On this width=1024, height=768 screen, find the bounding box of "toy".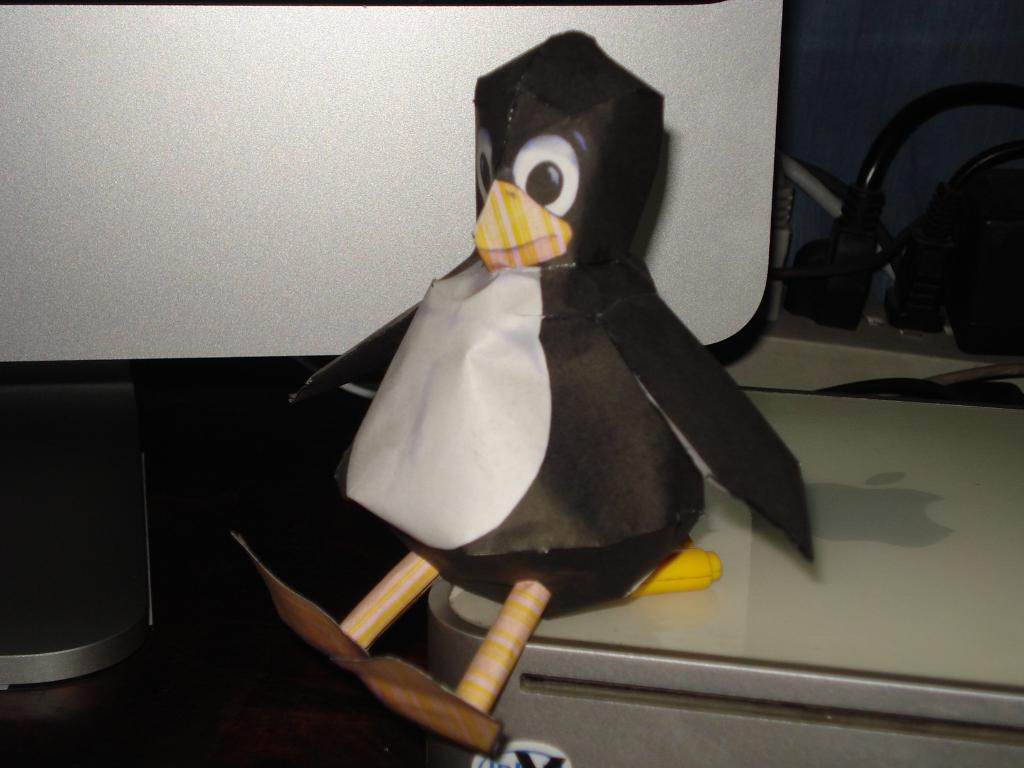
Bounding box: <bbox>229, 33, 808, 751</bbox>.
